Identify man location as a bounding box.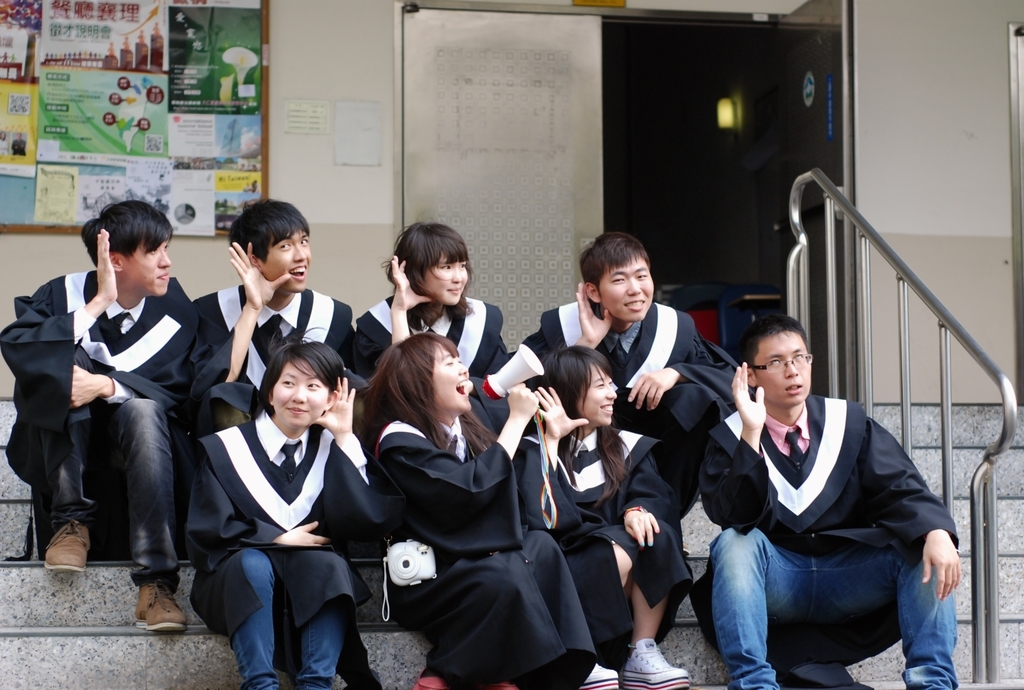
box=[523, 231, 756, 518].
